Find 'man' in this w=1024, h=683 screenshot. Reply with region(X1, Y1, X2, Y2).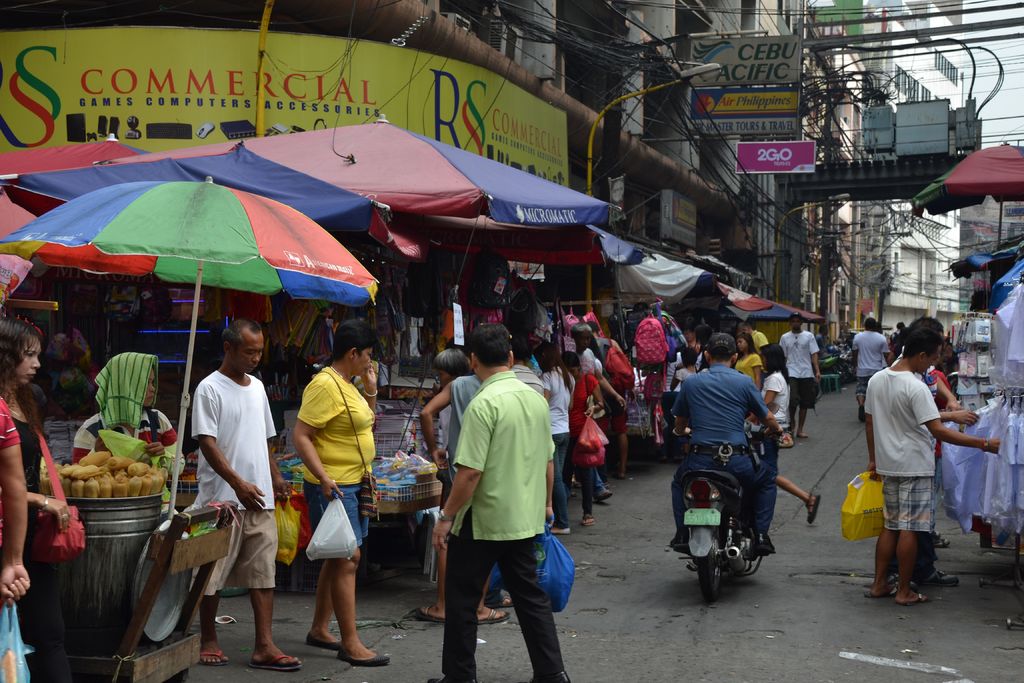
region(889, 317, 958, 588).
